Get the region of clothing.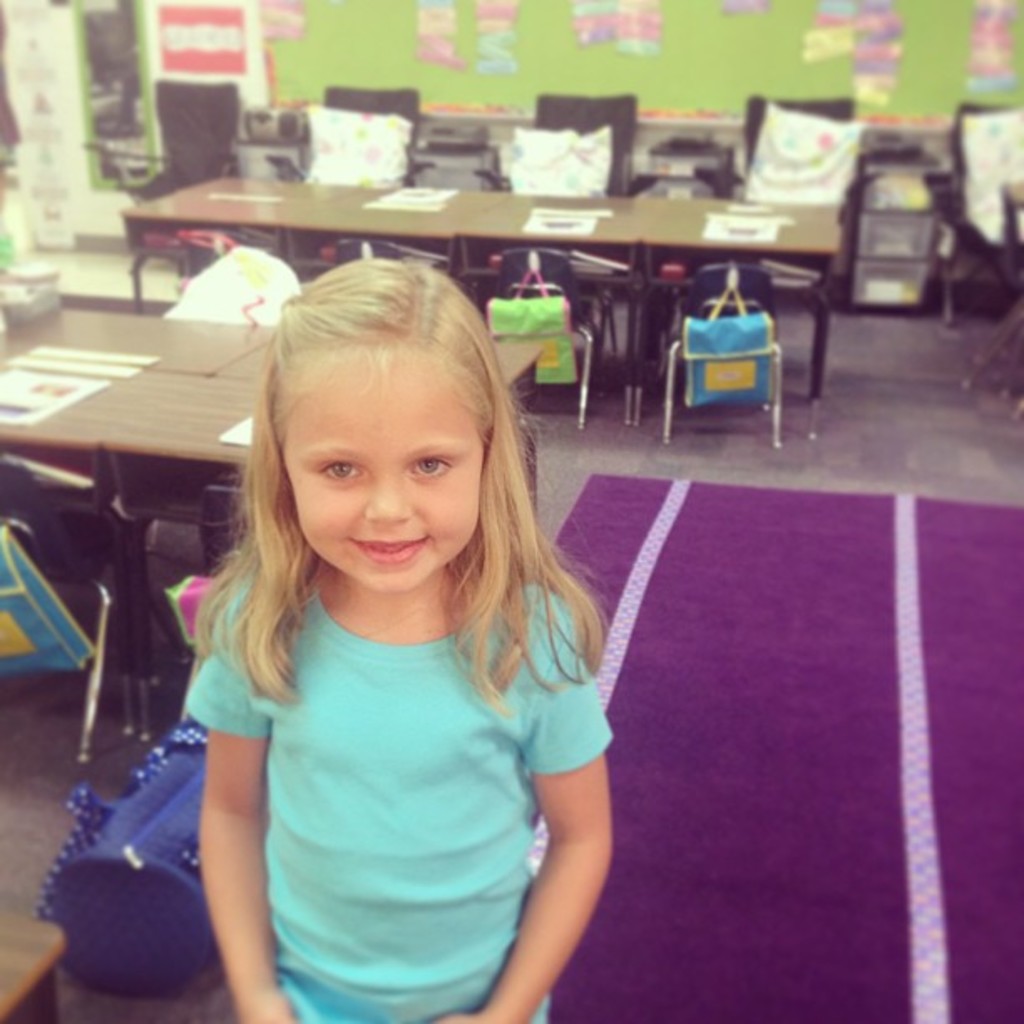
<box>182,584,607,1022</box>.
